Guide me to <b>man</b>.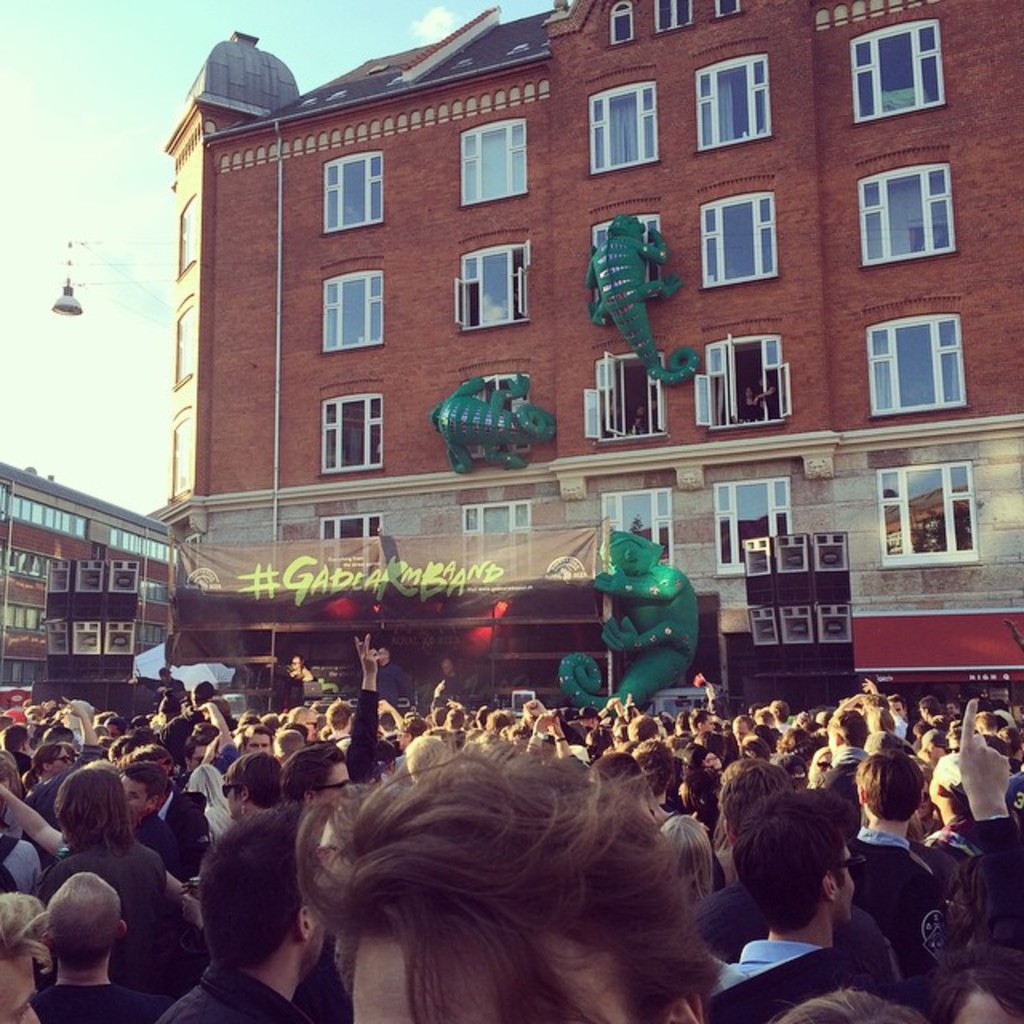
Guidance: rect(0, 893, 51, 1022).
